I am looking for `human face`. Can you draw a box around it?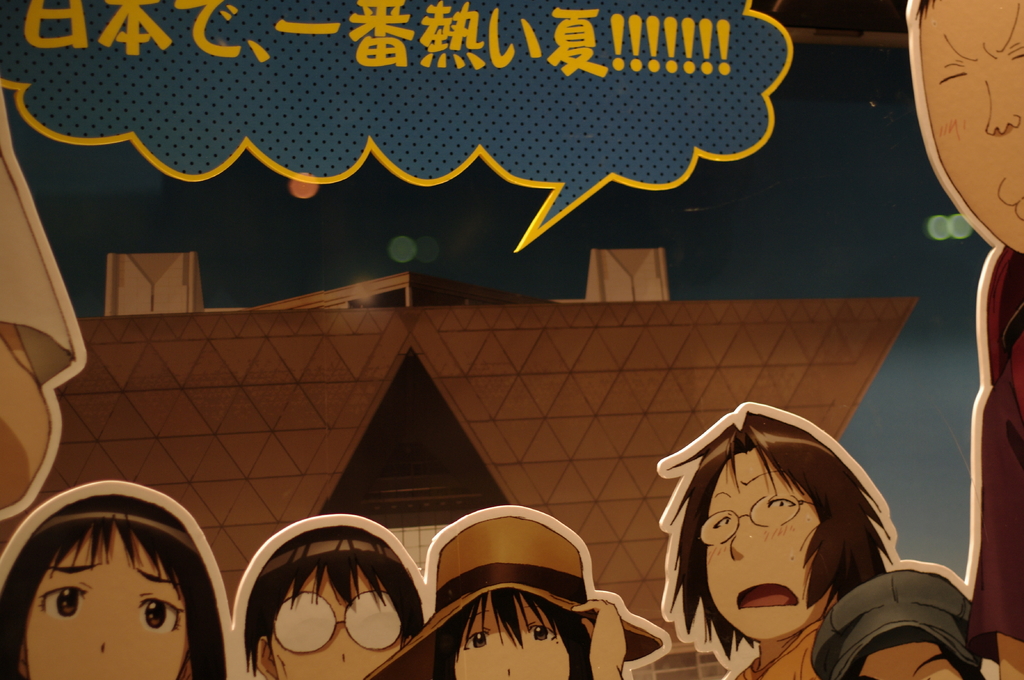
Sure, the bounding box is (left=22, top=527, right=187, bottom=679).
